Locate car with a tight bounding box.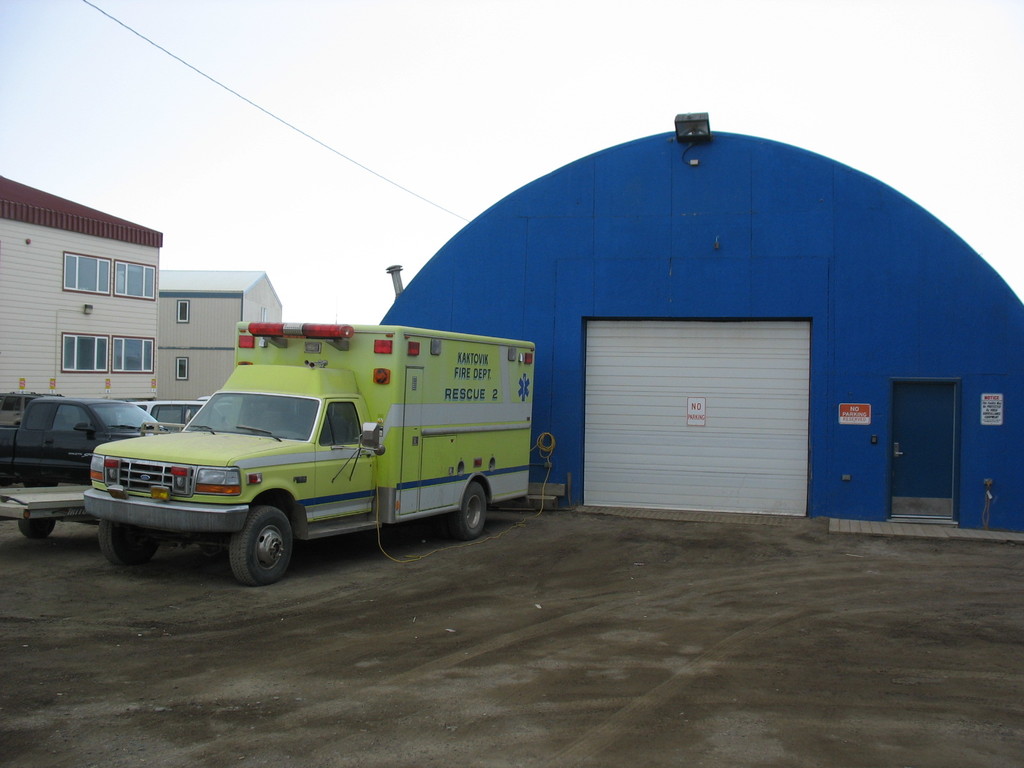
119:394:225:429.
